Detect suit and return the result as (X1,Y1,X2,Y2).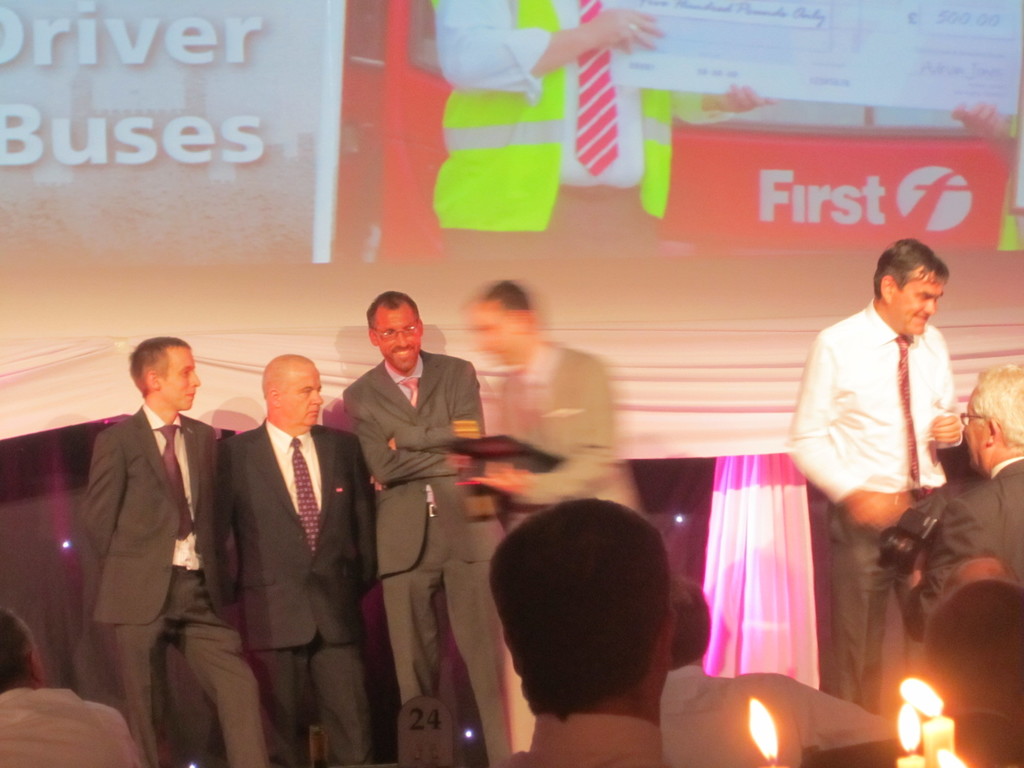
(215,415,376,766).
